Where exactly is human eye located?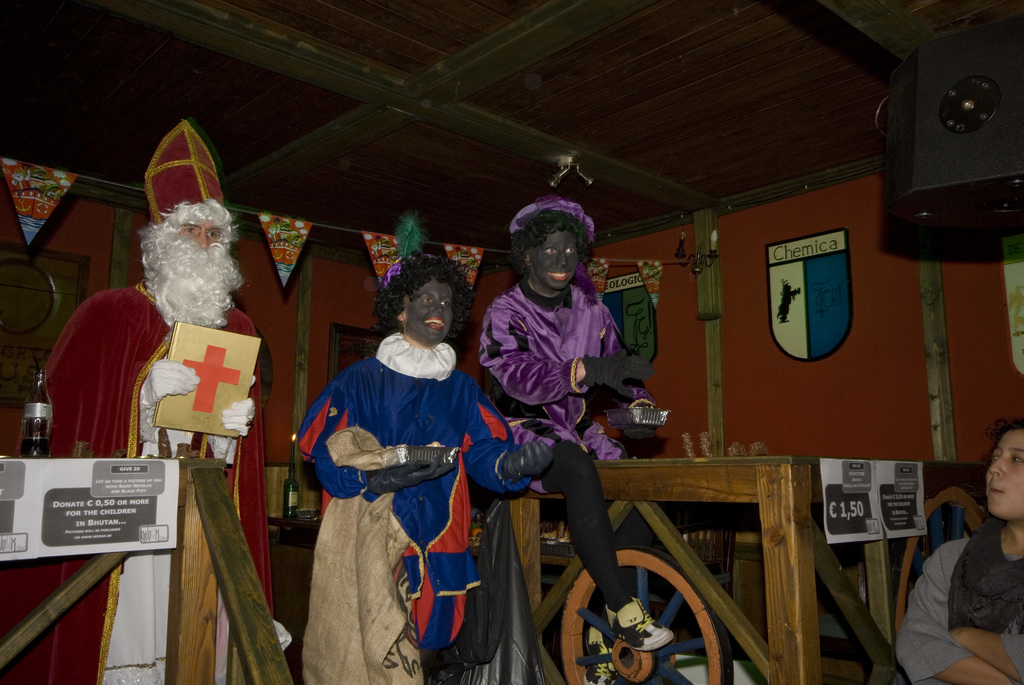
Its bounding box is 564,245,578,256.
